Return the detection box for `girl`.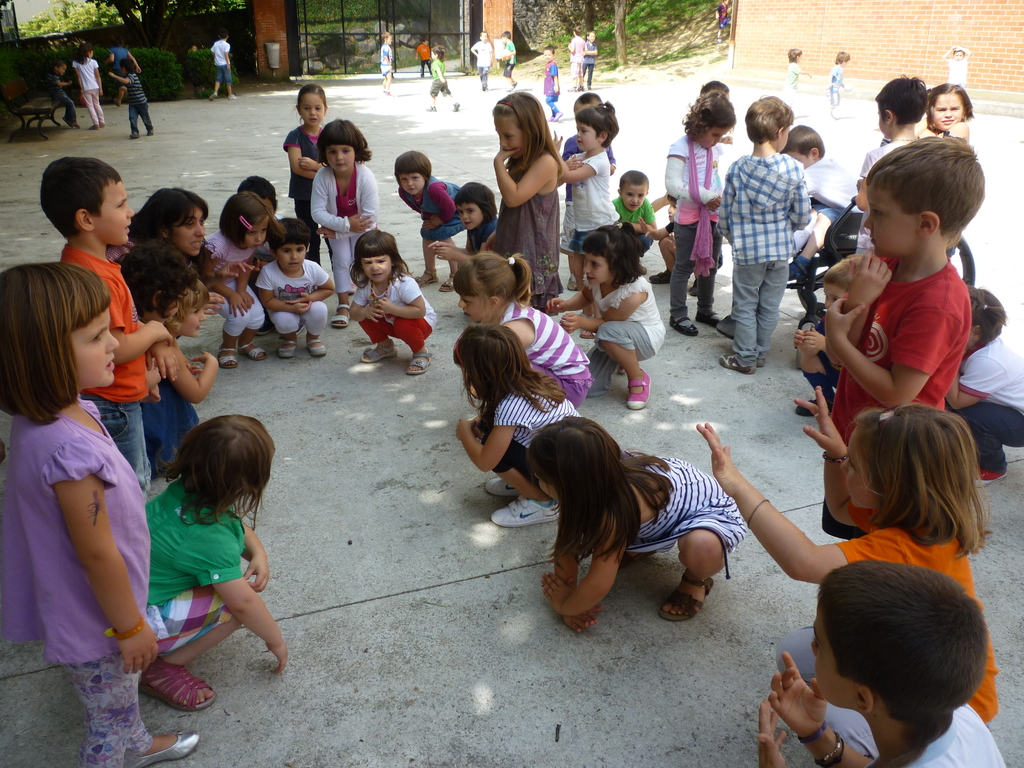
[x1=438, y1=167, x2=522, y2=263].
